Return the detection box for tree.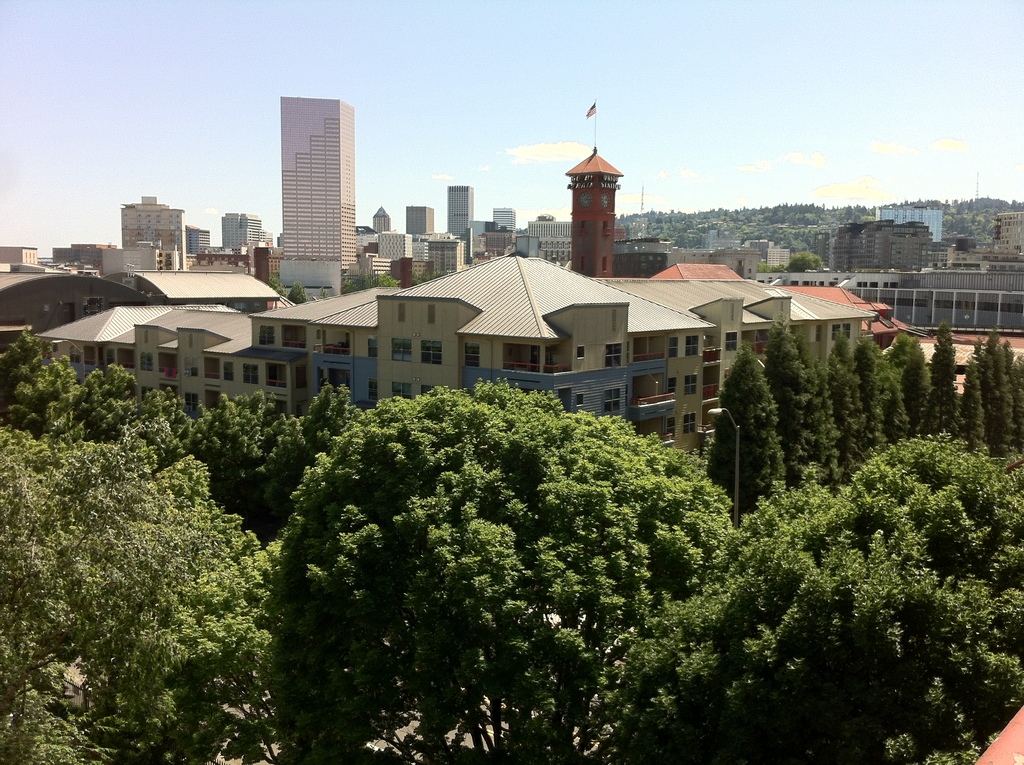
(x1=758, y1=257, x2=781, y2=271).
